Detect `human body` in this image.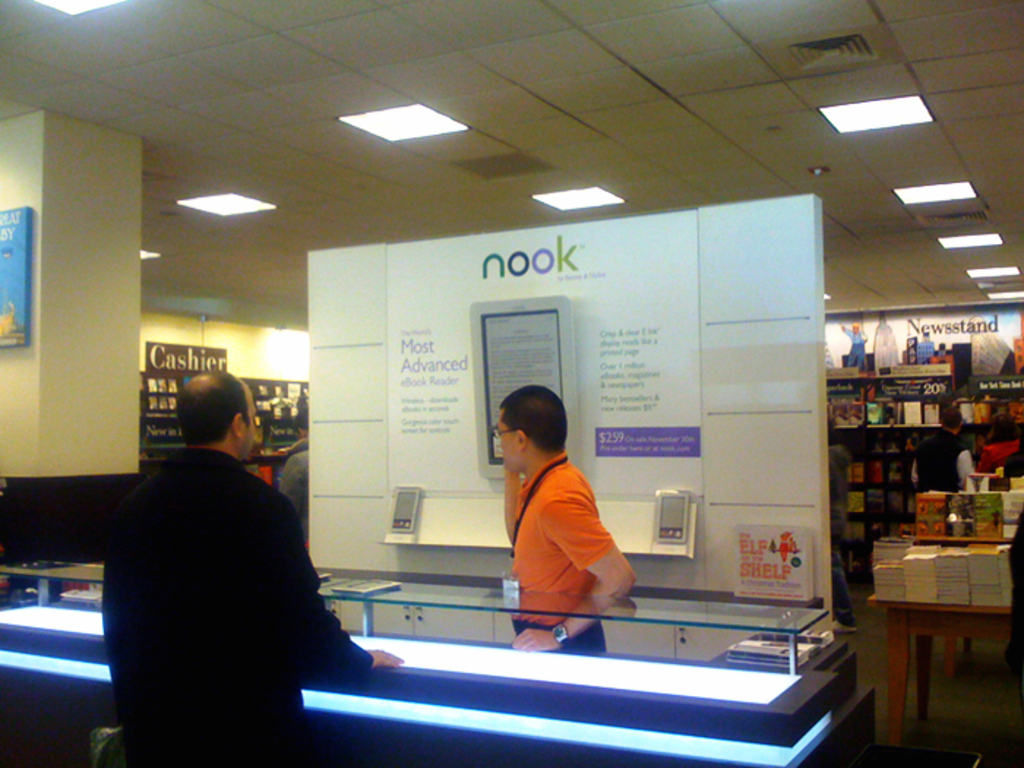
Detection: select_region(821, 445, 853, 633).
